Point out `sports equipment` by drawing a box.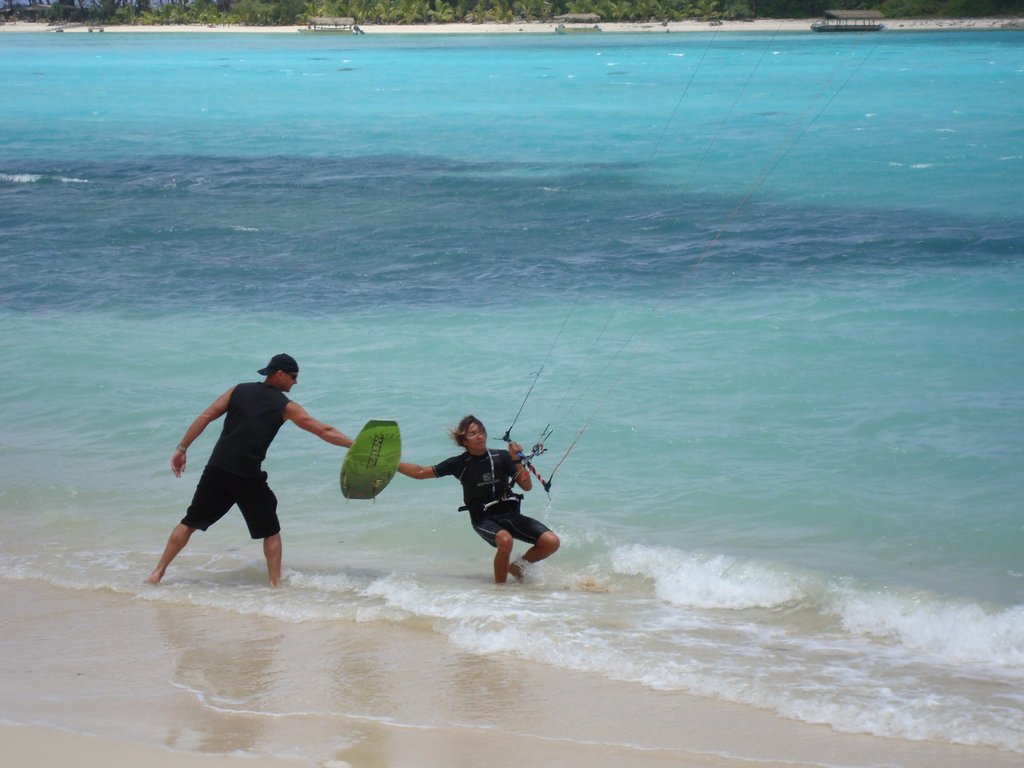
detection(341, 422, 404, 502).
